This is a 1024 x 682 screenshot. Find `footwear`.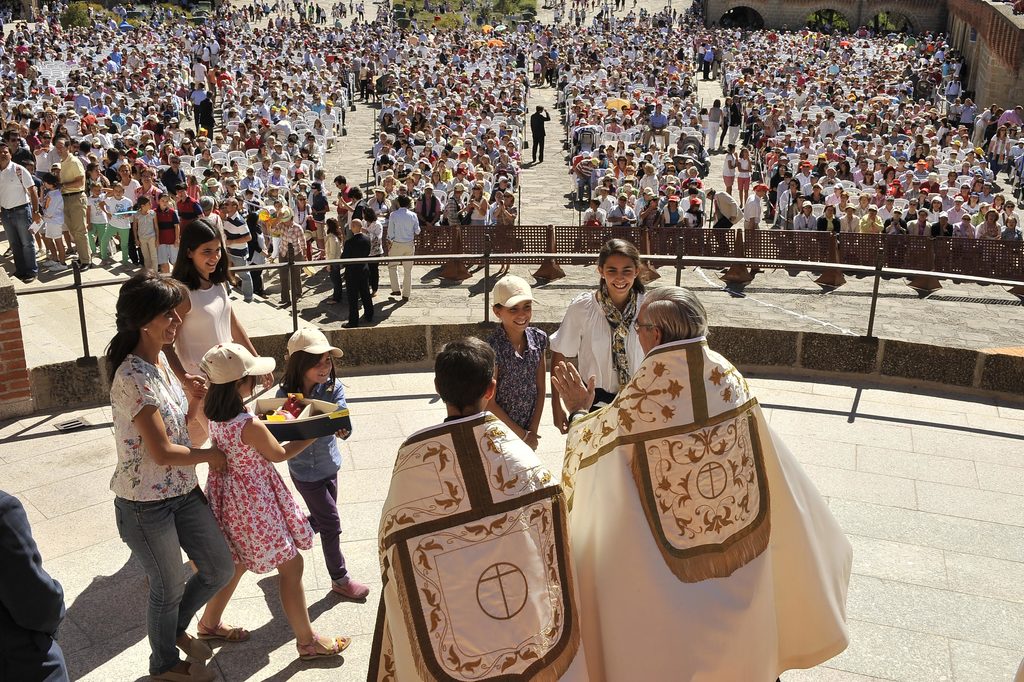
Bounding box: x1=402, y1=297, x2=407, y2=302.
